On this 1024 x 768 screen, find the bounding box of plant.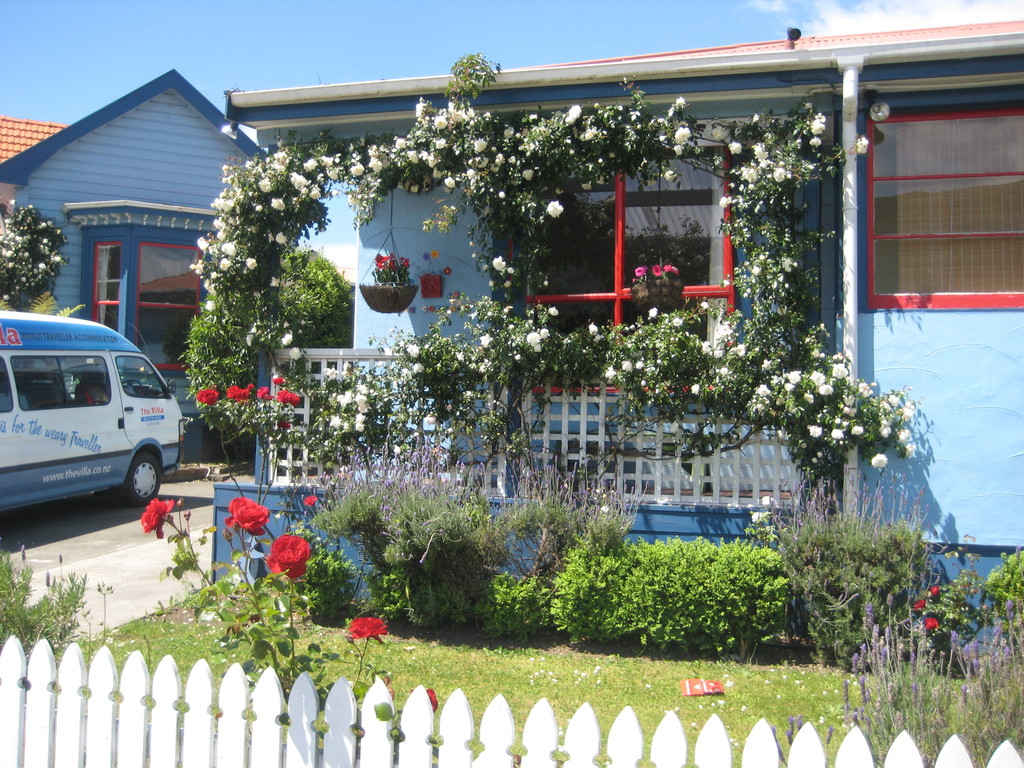
Bounding box: (x1=189, y1=367, x2=295, y2=511).
